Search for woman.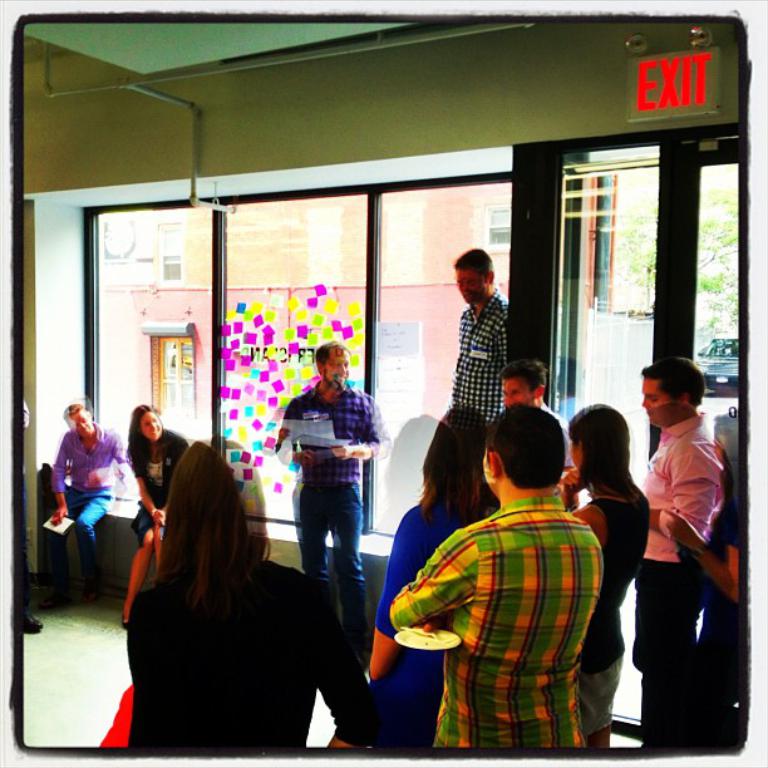
Found at locate(119, 402, 191, 626).
